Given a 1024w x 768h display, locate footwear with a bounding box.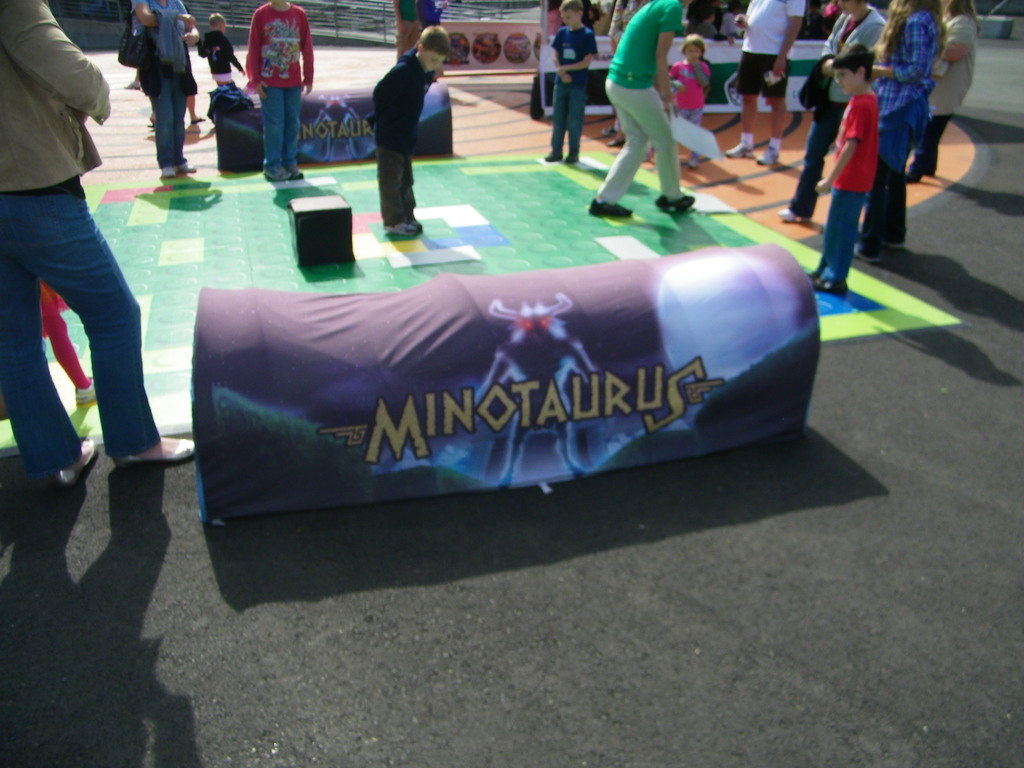
Located: (114, 433, 198, 466).
